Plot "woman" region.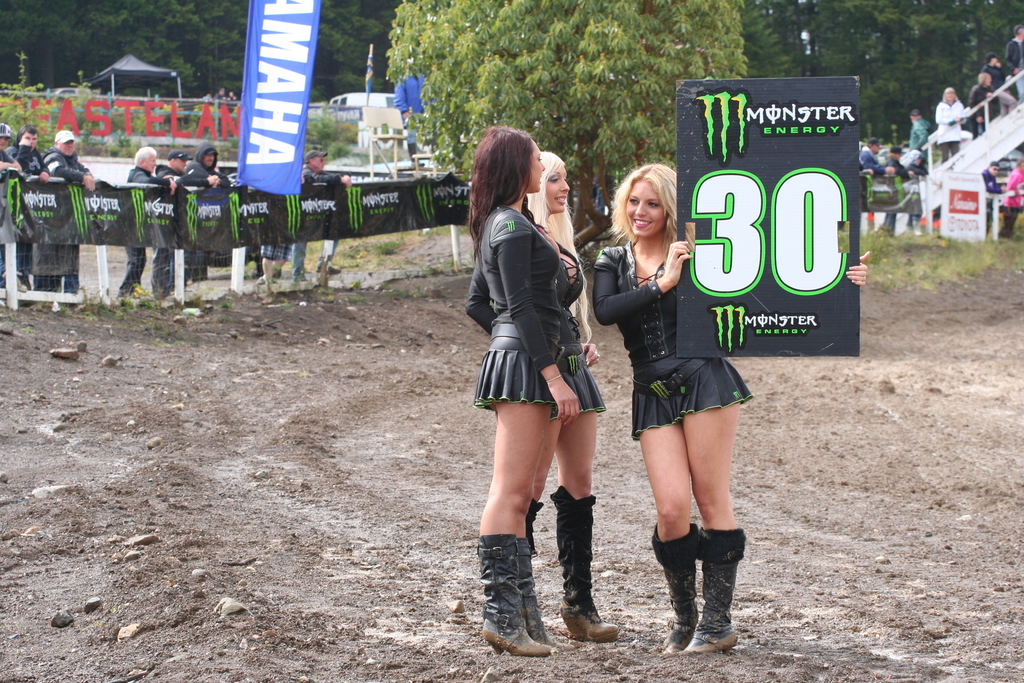
Plotted at x1=964 y1=68 x2=1001 y2=134.
